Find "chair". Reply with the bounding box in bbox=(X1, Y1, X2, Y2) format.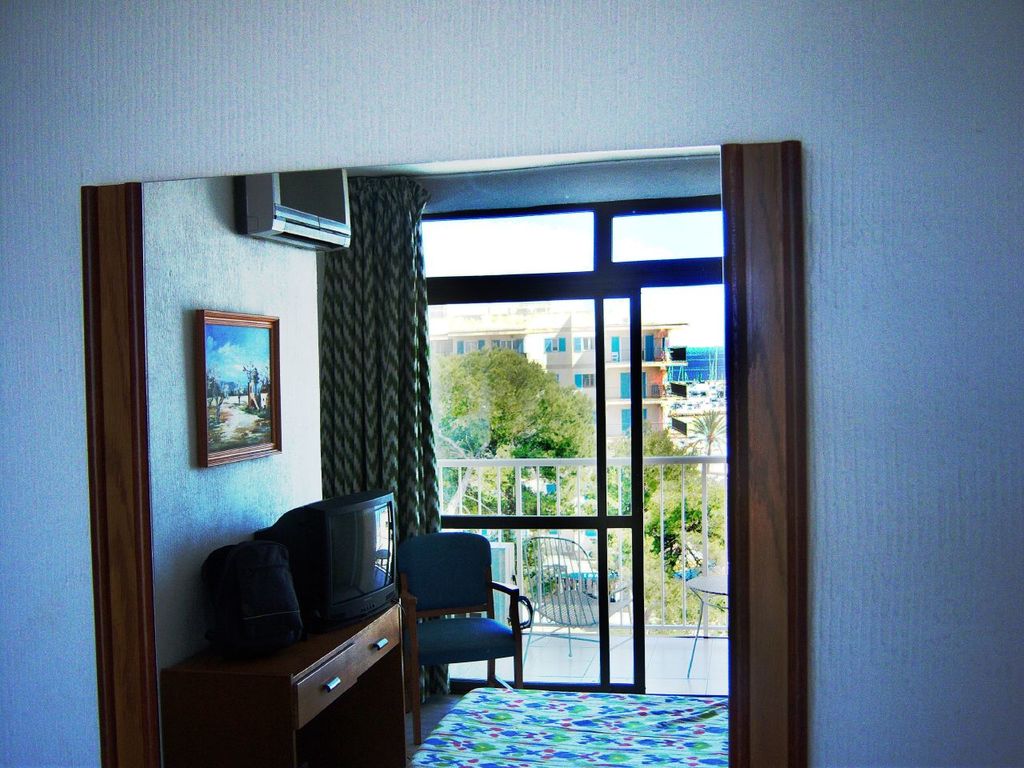
bbox=(689, 570, 730, 677).
